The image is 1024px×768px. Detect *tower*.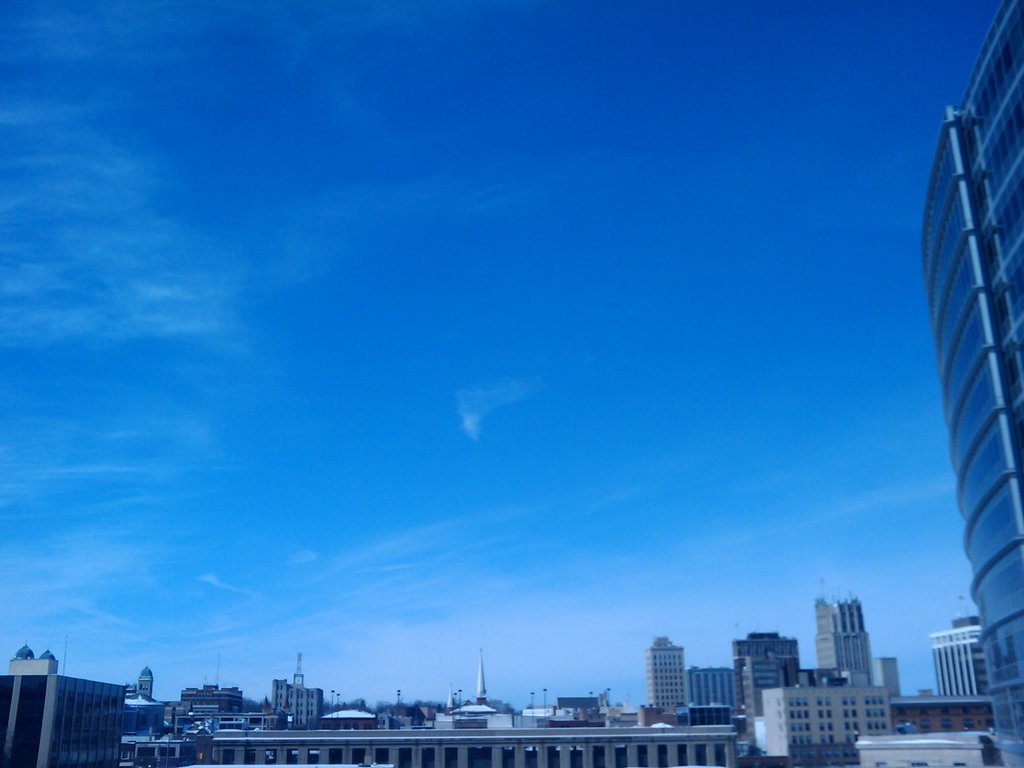
Detection: left=764, top=653, right=903, bottom=767.
